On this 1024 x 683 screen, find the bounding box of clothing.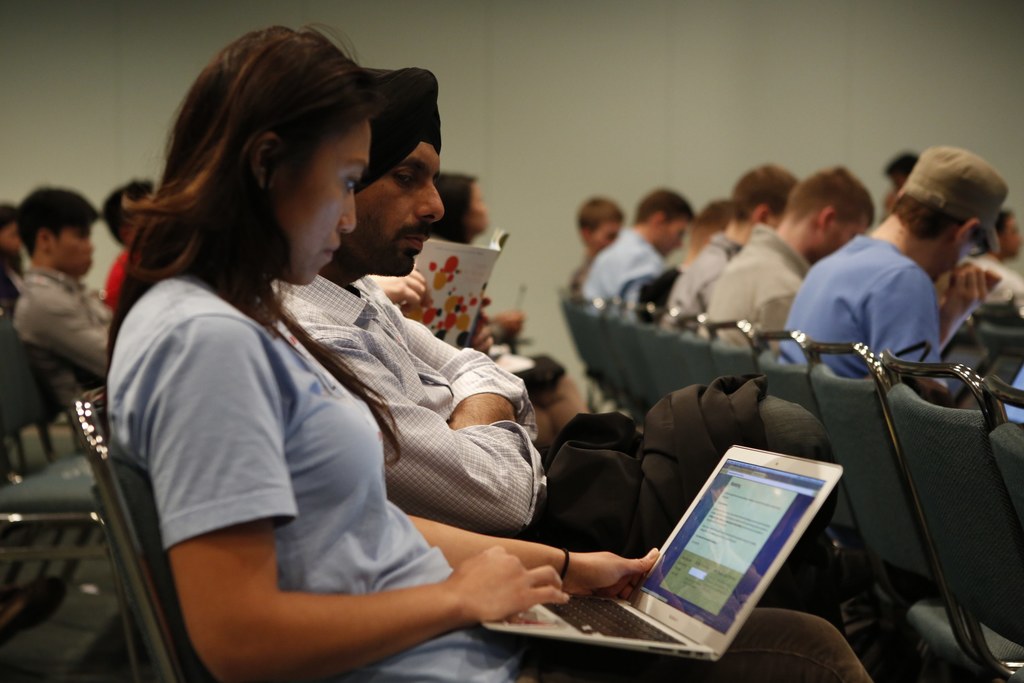
Bounding box: [271, 276, 545, 539].
